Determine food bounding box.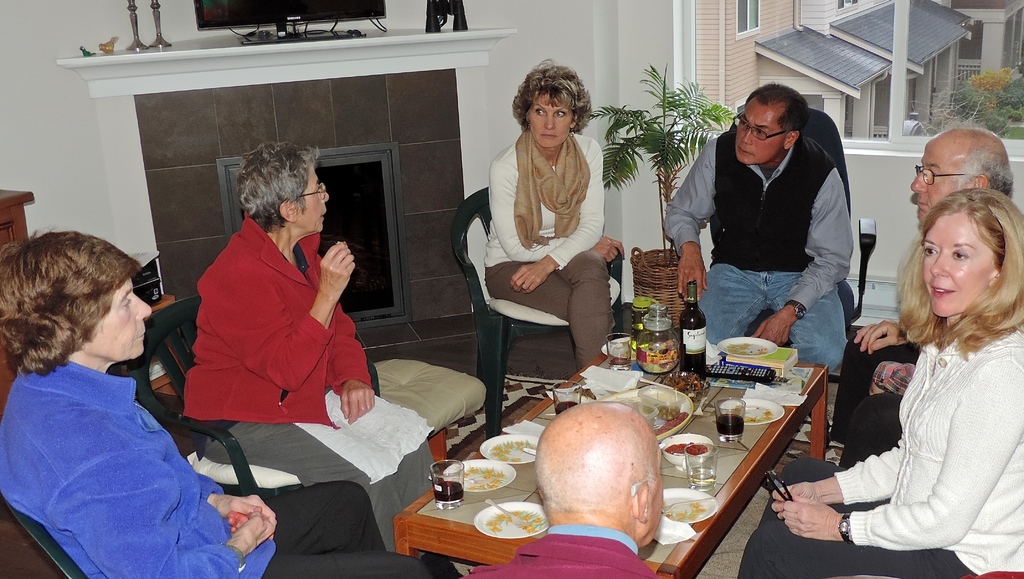
Determined: [x1=573, y1=384, x2=597, y2=401].
